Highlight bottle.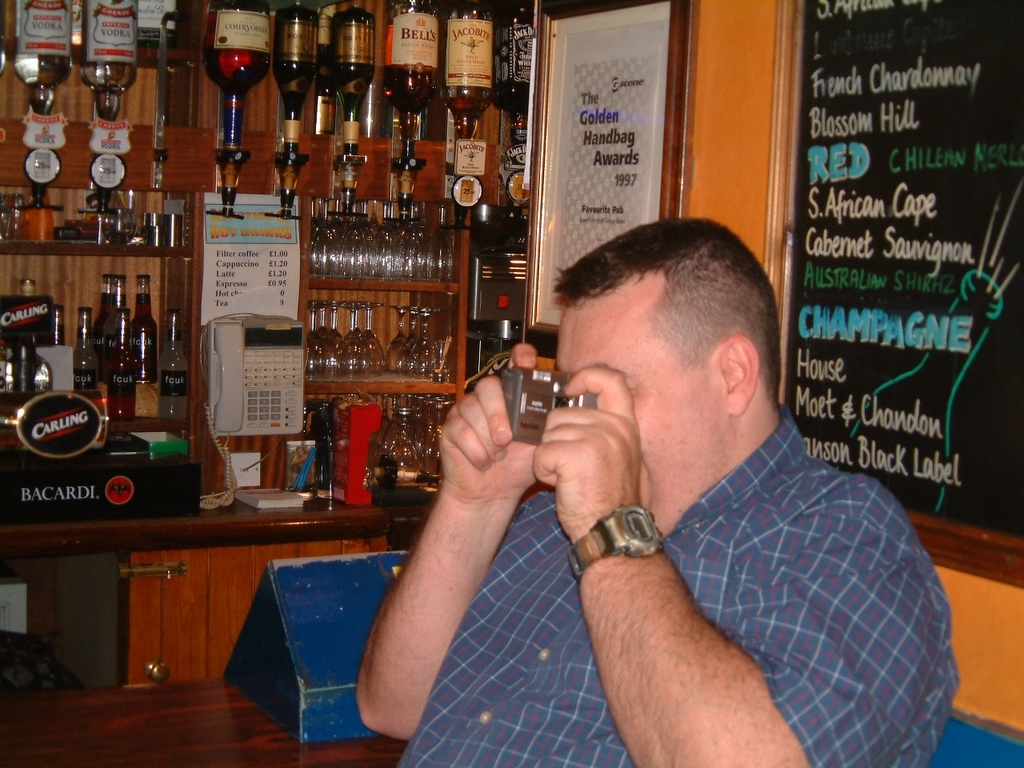
Highlighted region: (838,271,1005,505).
